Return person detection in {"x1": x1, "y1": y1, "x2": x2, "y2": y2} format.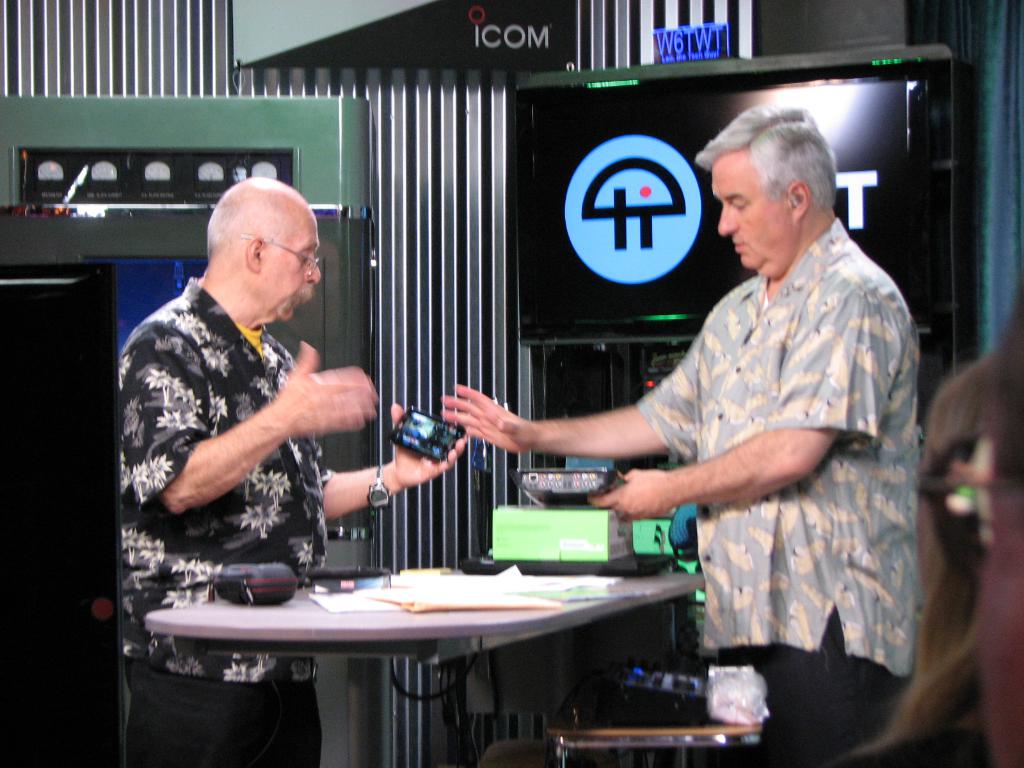
{"x1": 433, "y1": 100, "x2": 921, "y2": 767}.
